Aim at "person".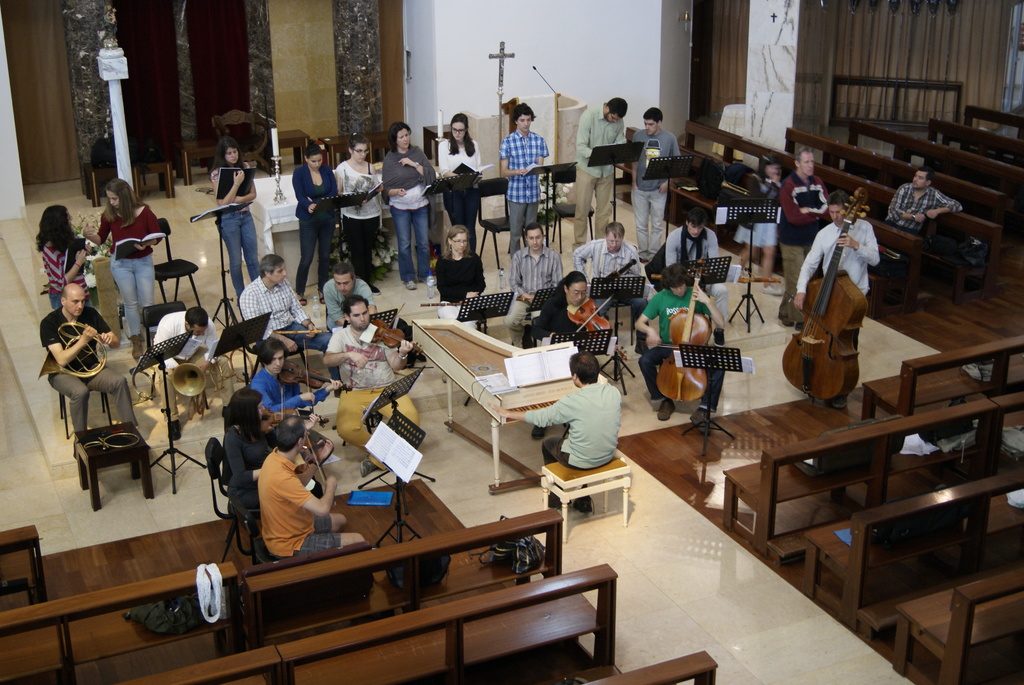
Aimed at BBox(540, 329, 630, 524).
